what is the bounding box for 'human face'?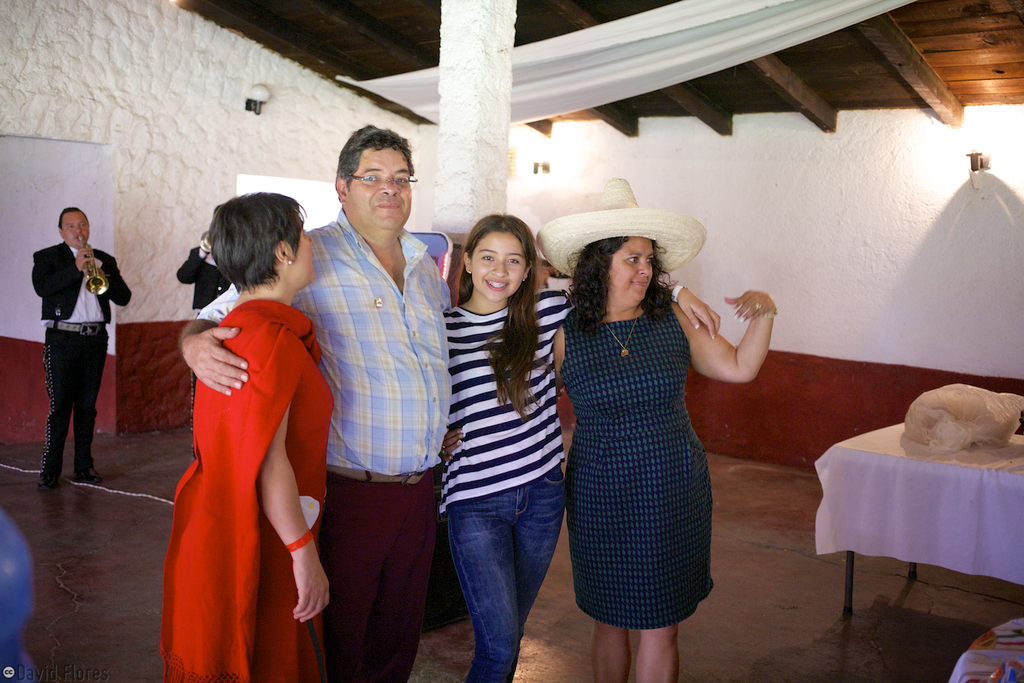
[349, 146, 412, 232].
